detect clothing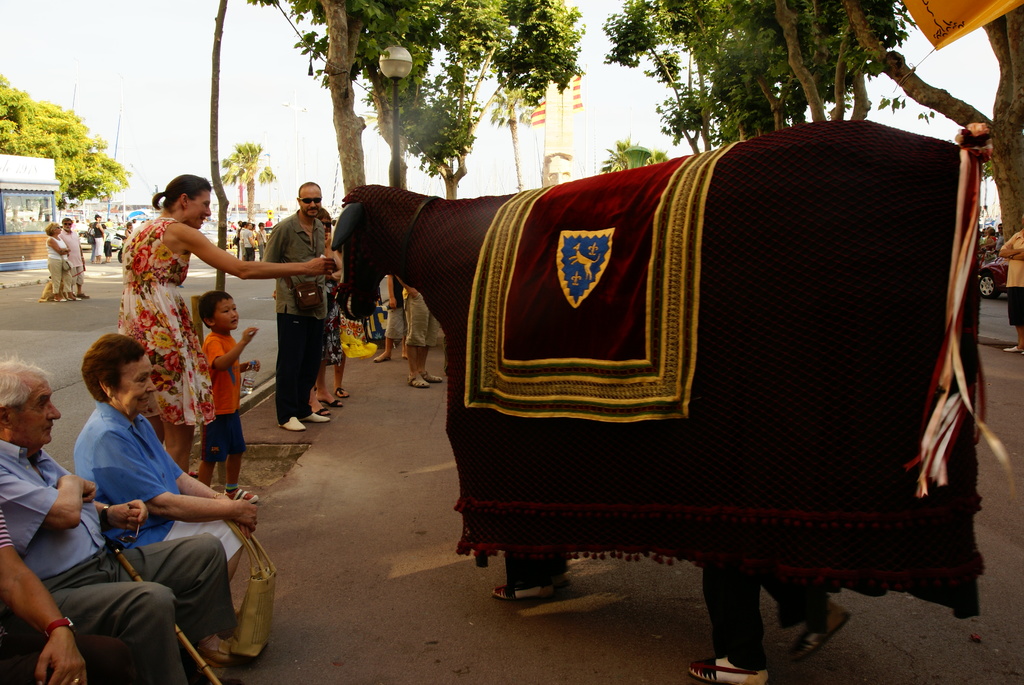
(left=194, top=326, right=252, bottom=452)
